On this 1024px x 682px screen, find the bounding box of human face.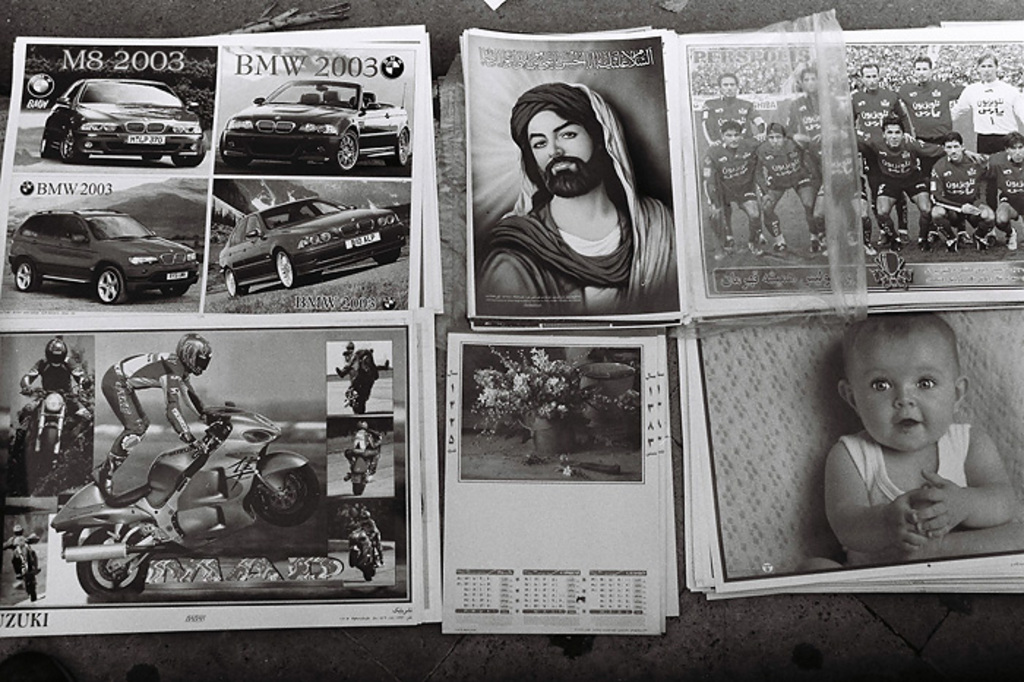
Bounding box: {"x1": 862, "y1": 66, "x2": 878, "y2": 88}.
